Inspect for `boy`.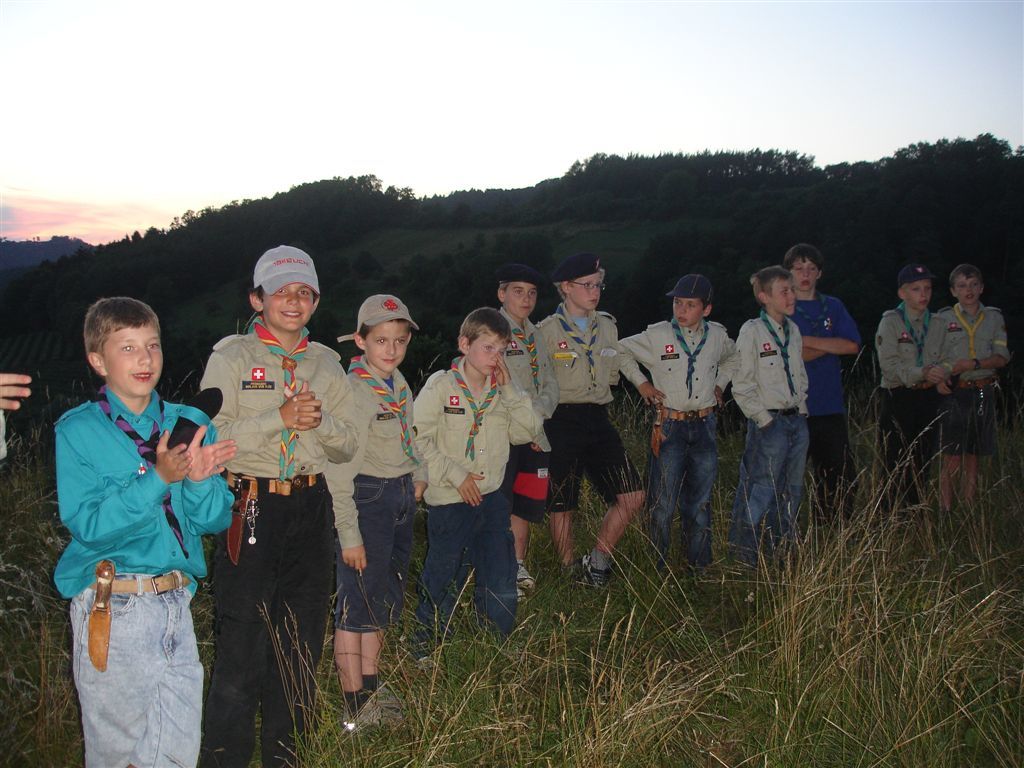
Inspection: 778:241:876:524.
